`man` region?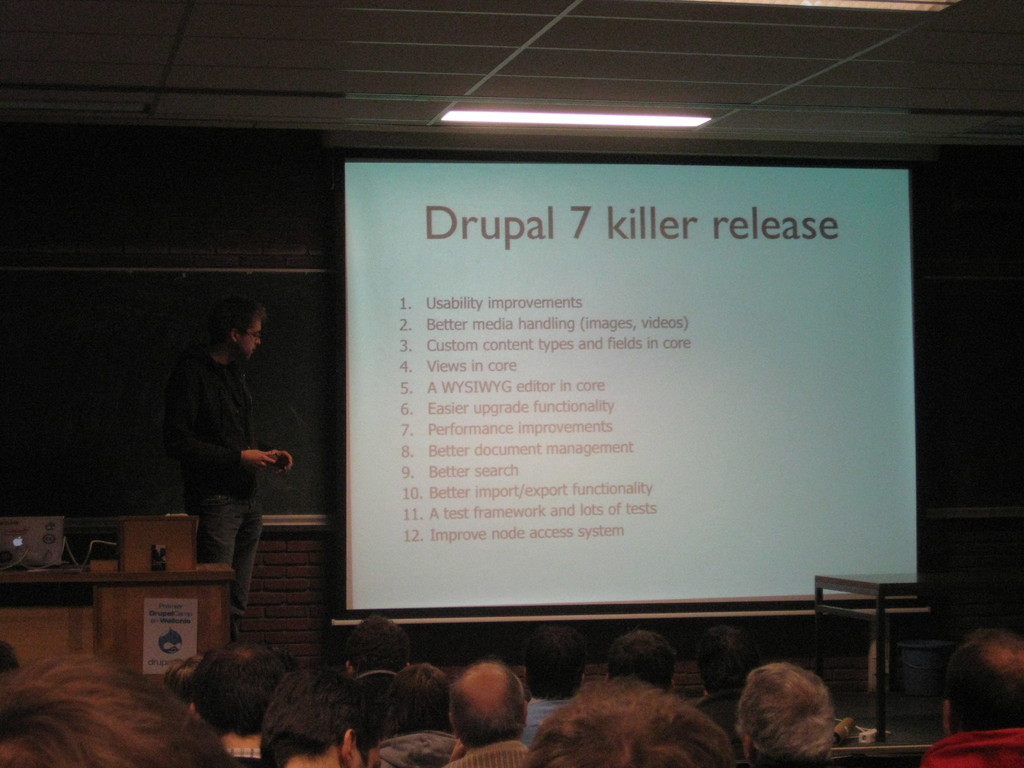
region(692, 622, 757, 747)
